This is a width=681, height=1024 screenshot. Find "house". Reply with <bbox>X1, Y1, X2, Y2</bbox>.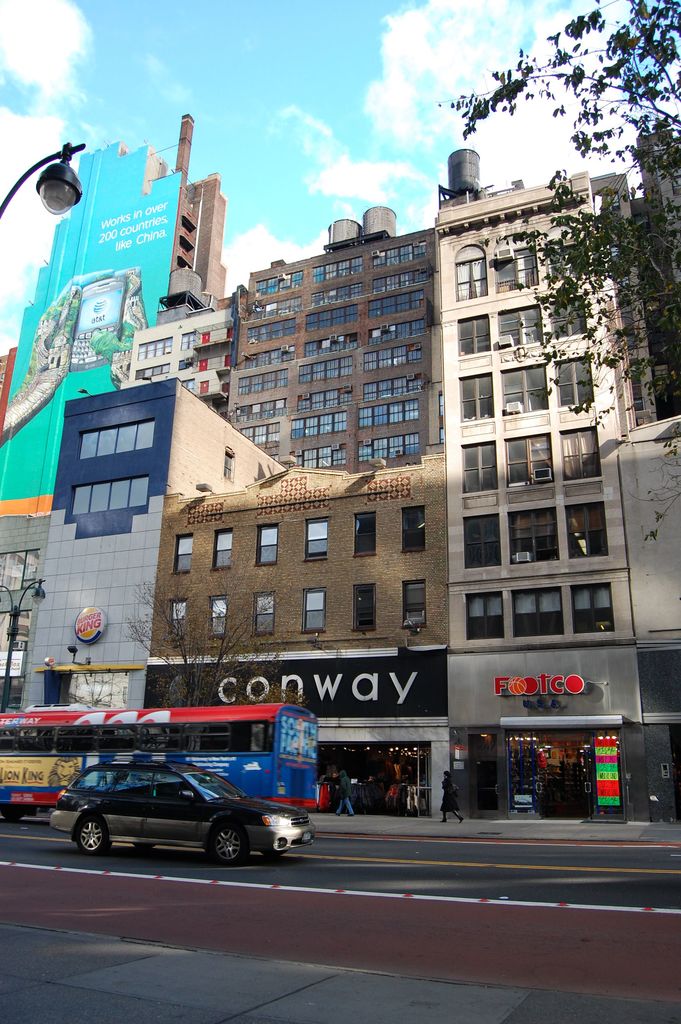
<bbox>116, 303, 240, 424</bbox>.
